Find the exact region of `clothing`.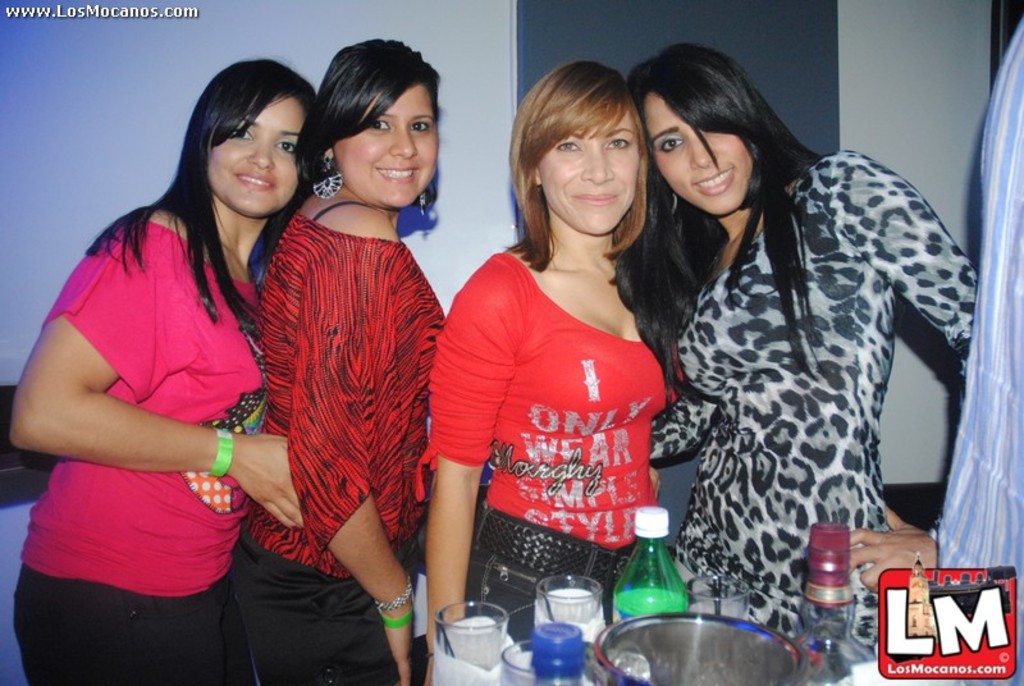
Exact region: BBox(236, 215, 447, 685).
